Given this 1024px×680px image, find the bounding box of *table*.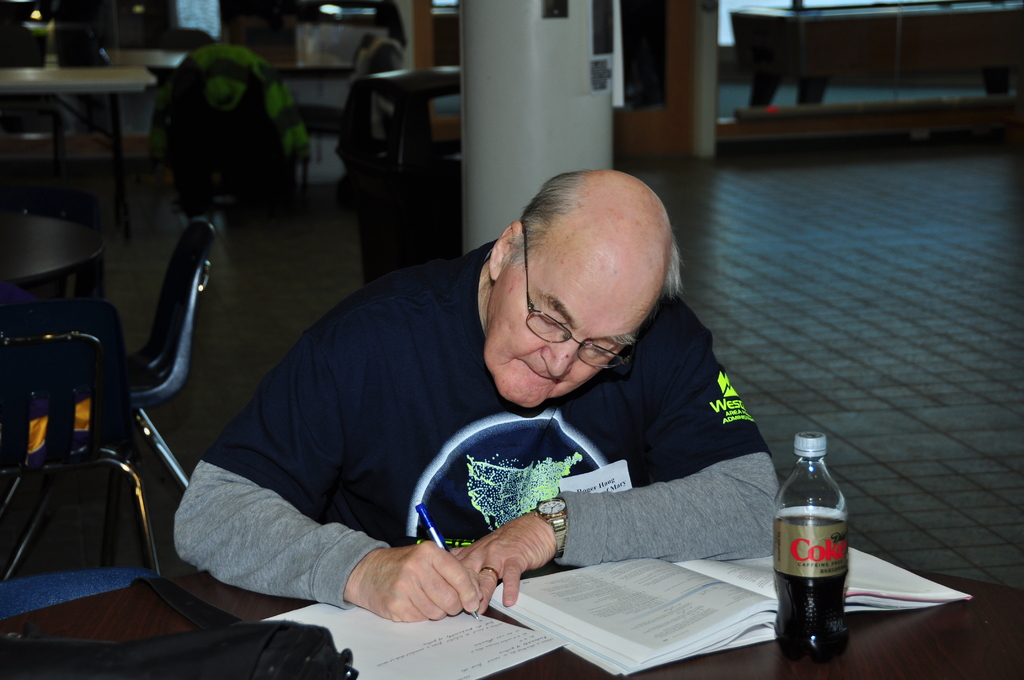
12, 42, 159, 216.
